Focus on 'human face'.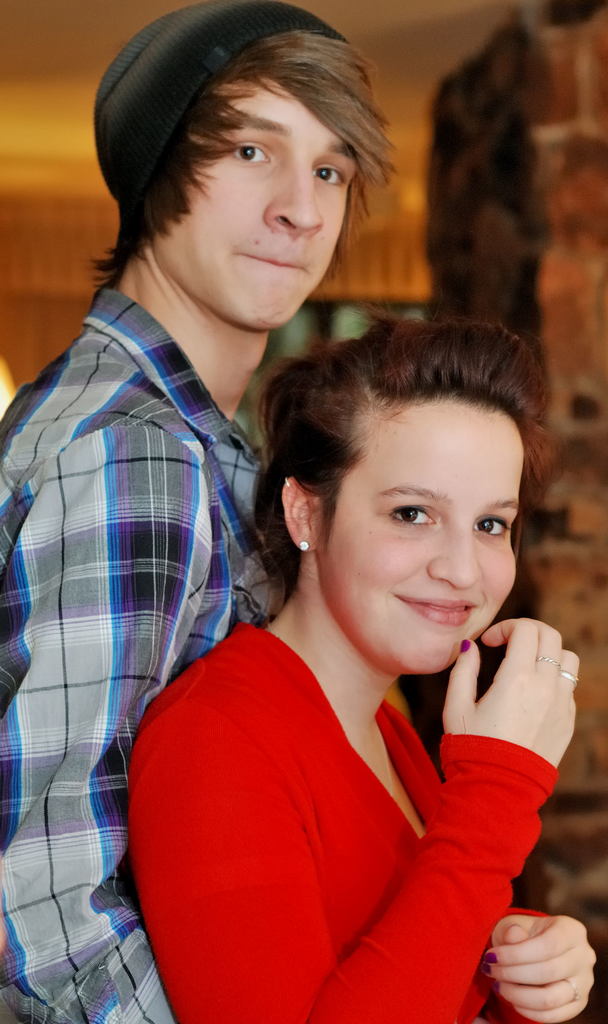
Focused at 316 396 517 676.
